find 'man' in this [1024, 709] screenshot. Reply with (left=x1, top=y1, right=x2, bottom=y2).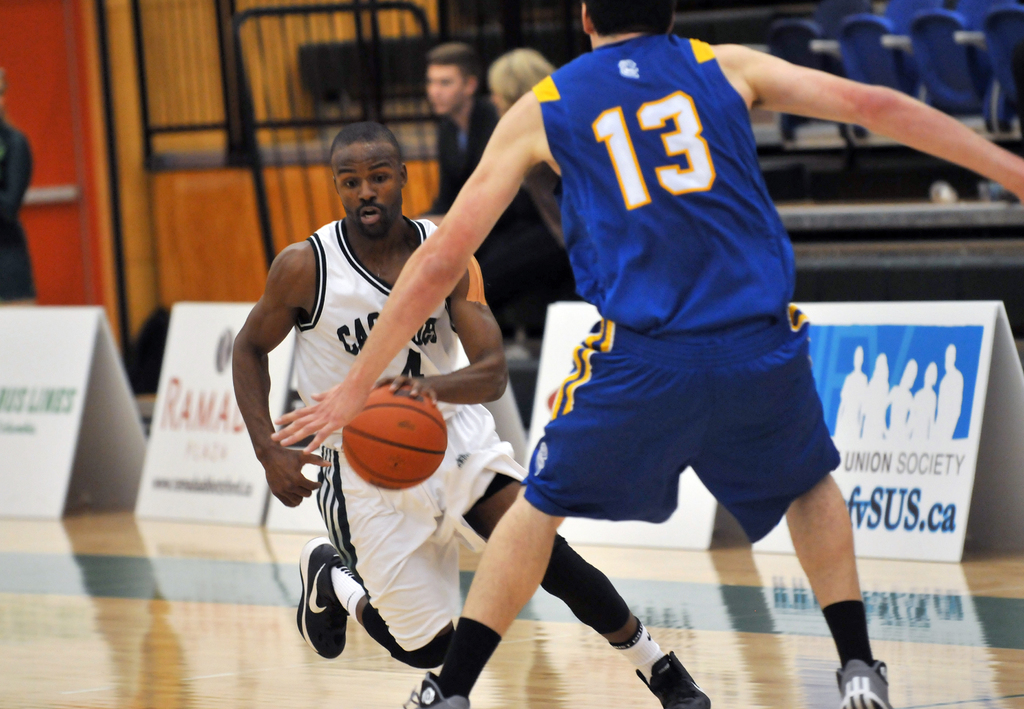
(left=226, top=122, right=709, bottom=708).
